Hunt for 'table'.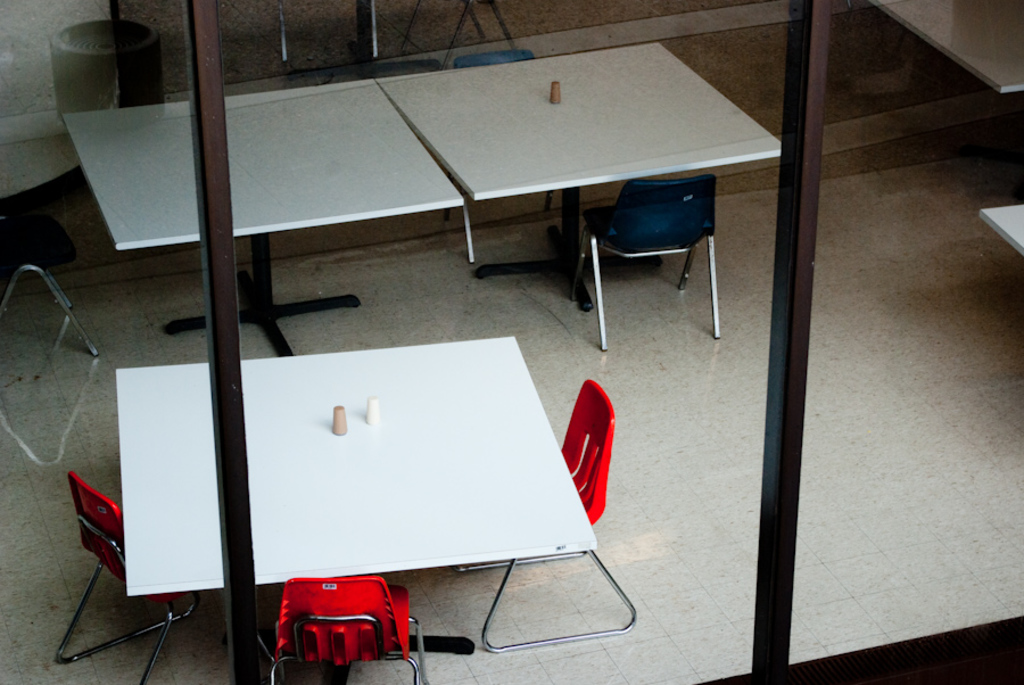
Hunted down at [880,0,1023,96].
